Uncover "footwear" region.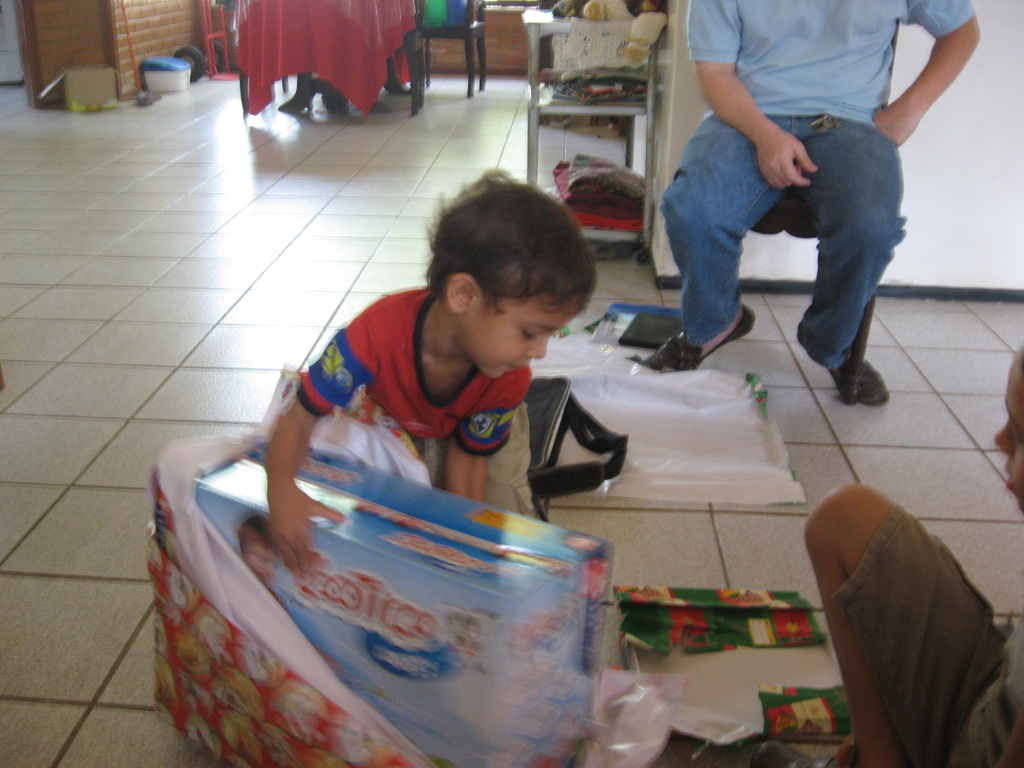
Uncovered: x1=650, y1=301, x2=758, y2=374.
